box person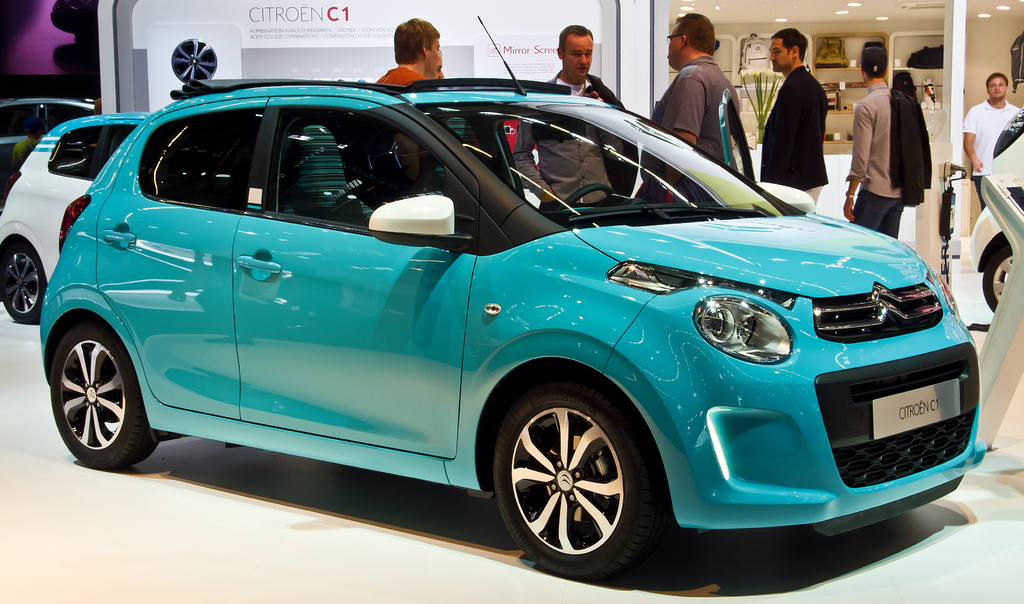
{"left": 508, "top": 29, "right": 627, "bottom": 207}
